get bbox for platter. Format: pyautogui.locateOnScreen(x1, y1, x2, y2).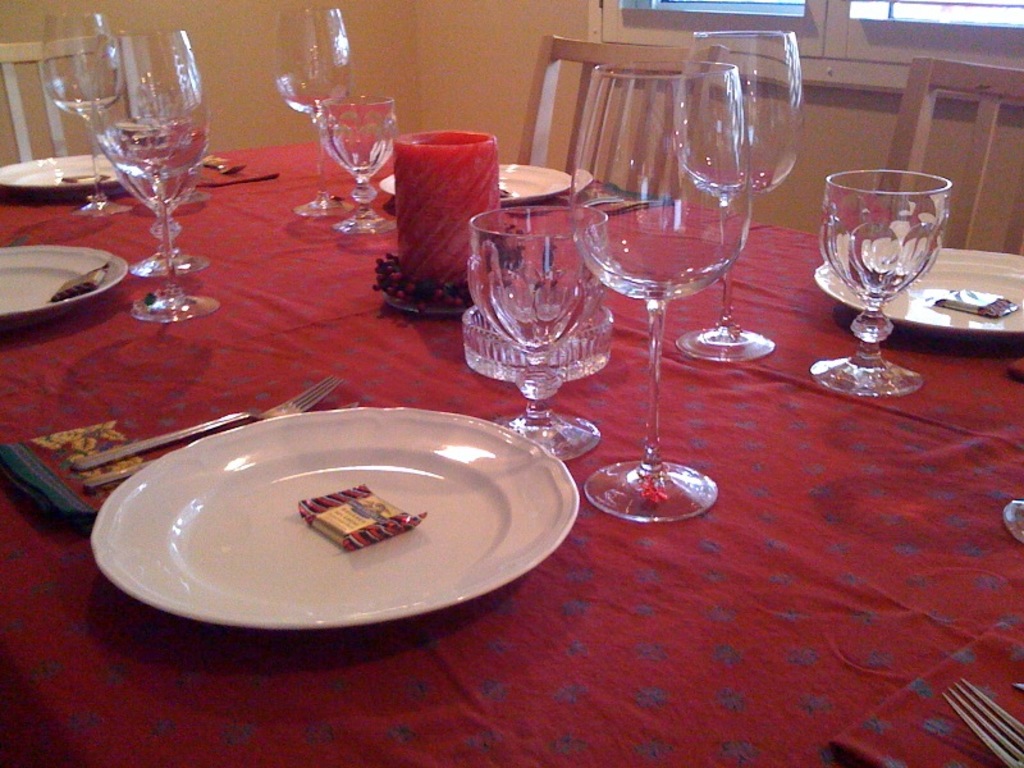
pyautogui.locateOnScreen(378, 160, 577, 209).
